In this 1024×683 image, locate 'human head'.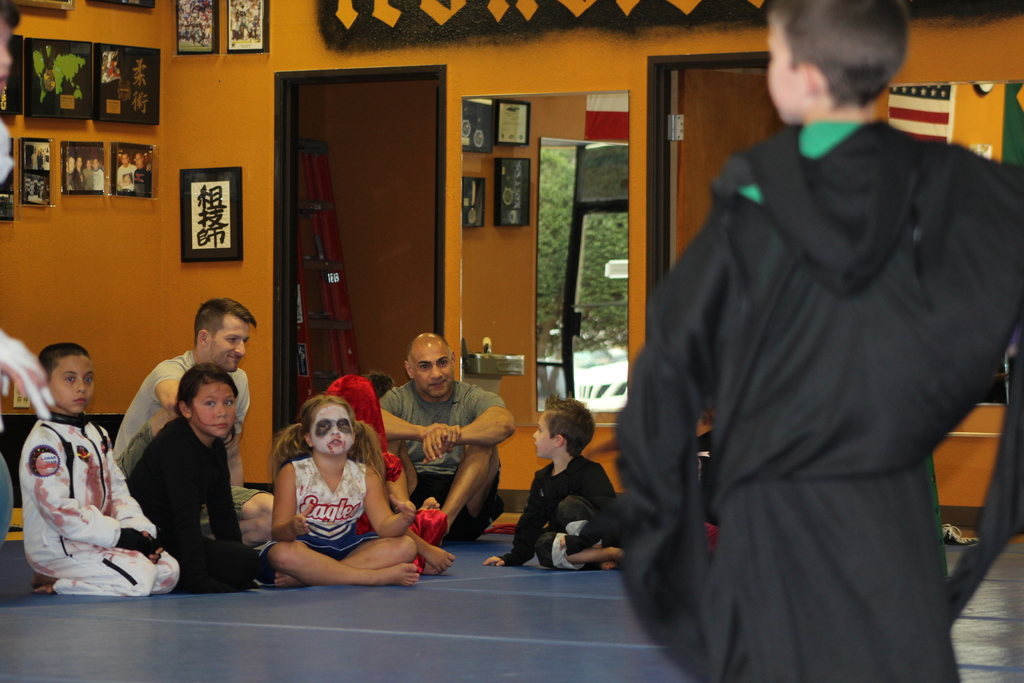
Bounding box: BBox(85, 158, 92, 172).
